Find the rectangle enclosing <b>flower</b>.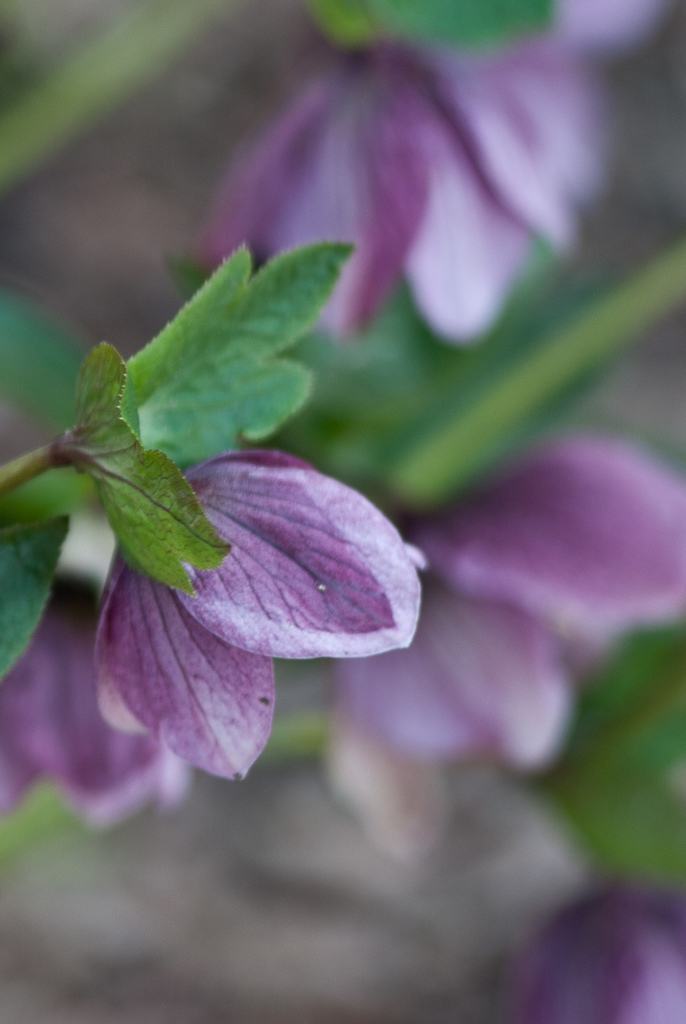
Rect(311, 440, 685, 863).
